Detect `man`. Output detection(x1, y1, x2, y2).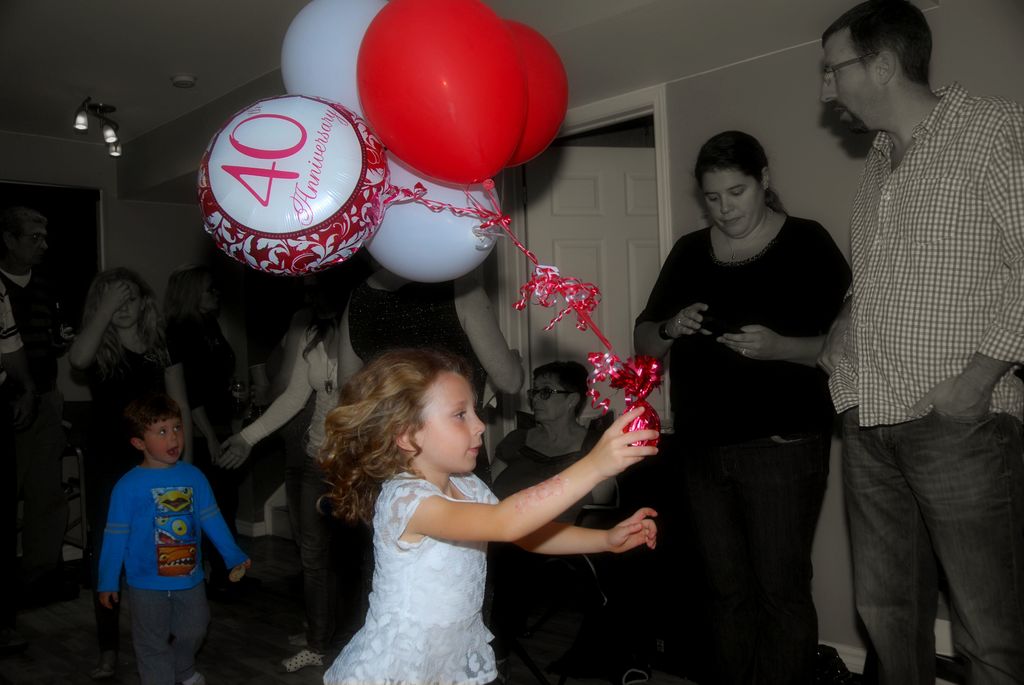
detection(0, 205, 72, 594).
